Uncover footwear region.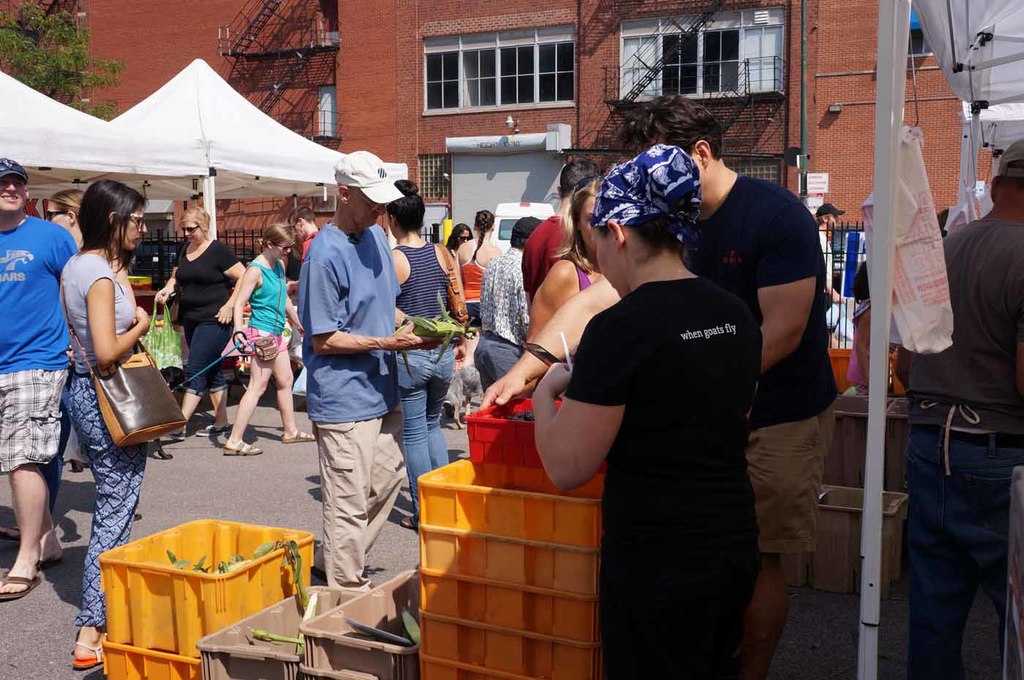
Uncovered: <bbox>398, 512, 424, 533</bbox>.
